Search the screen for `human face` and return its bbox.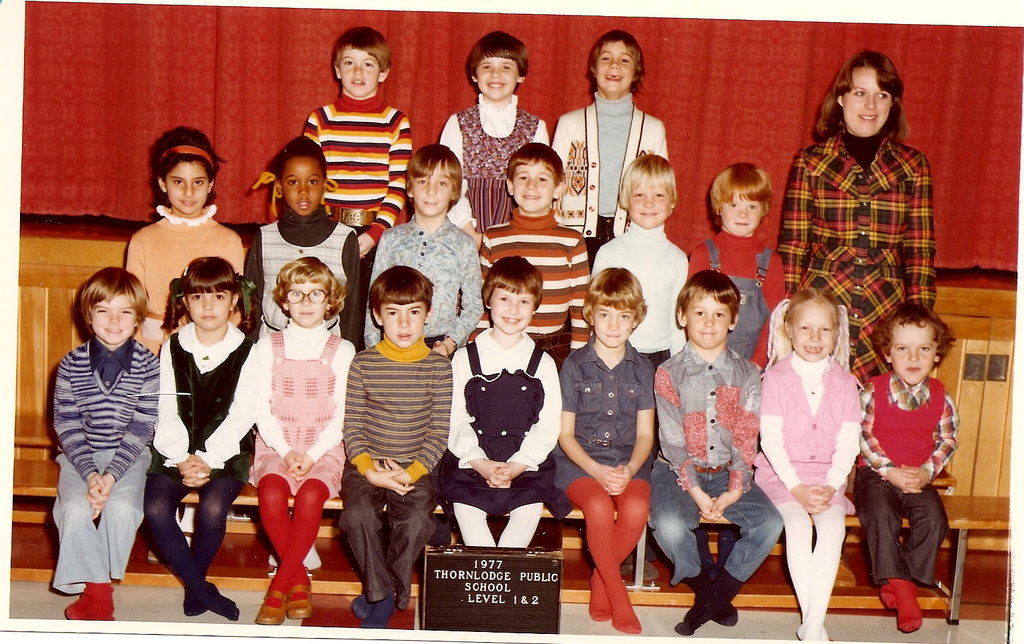
Found: 793/295/835/358.
